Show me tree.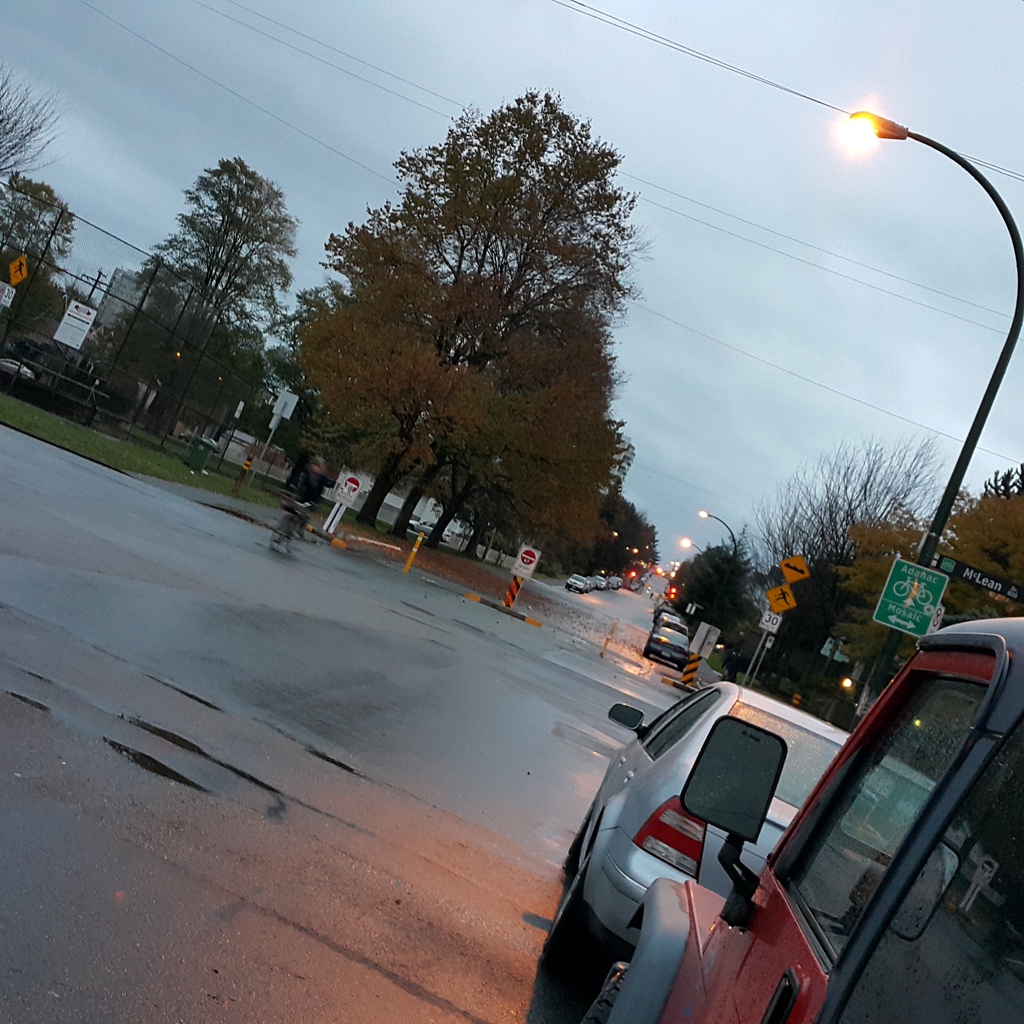
tree is here: Rect(709, 429, 1023, 733).
